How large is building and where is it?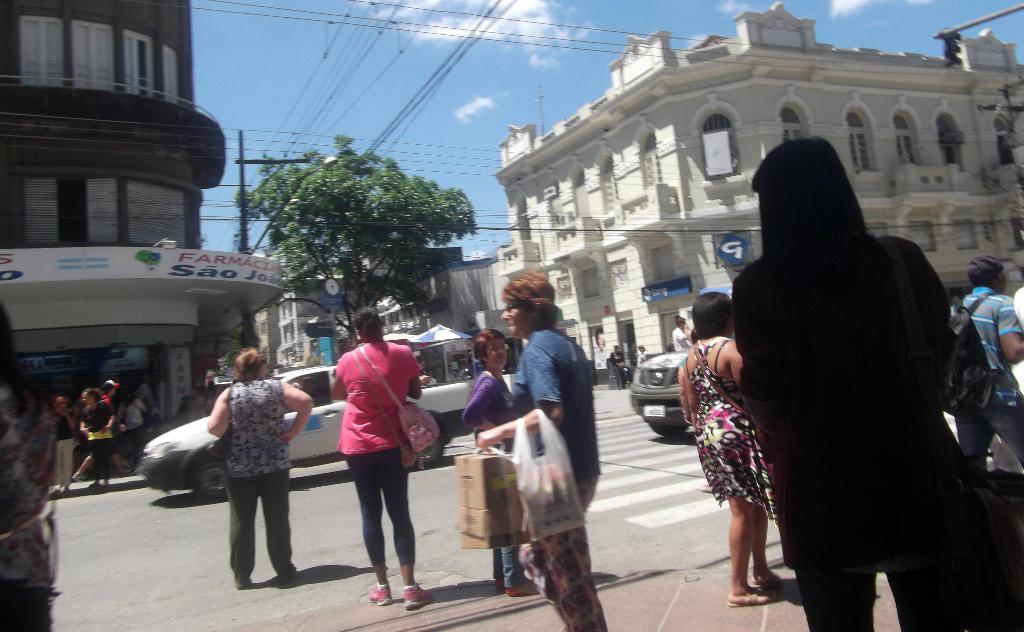
Bounding box: 490 2 1023 378.
